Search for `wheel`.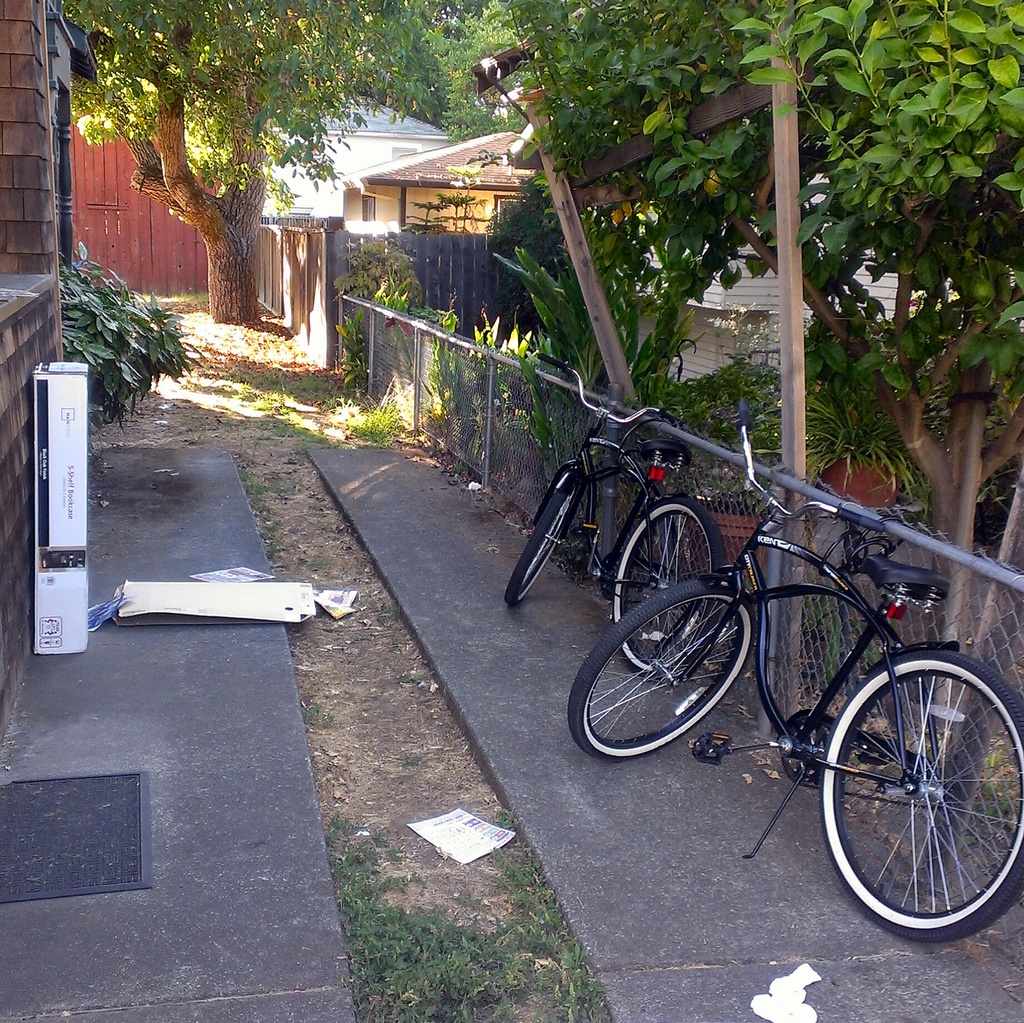
Found at l=504, t=471, r=582, b=606.
